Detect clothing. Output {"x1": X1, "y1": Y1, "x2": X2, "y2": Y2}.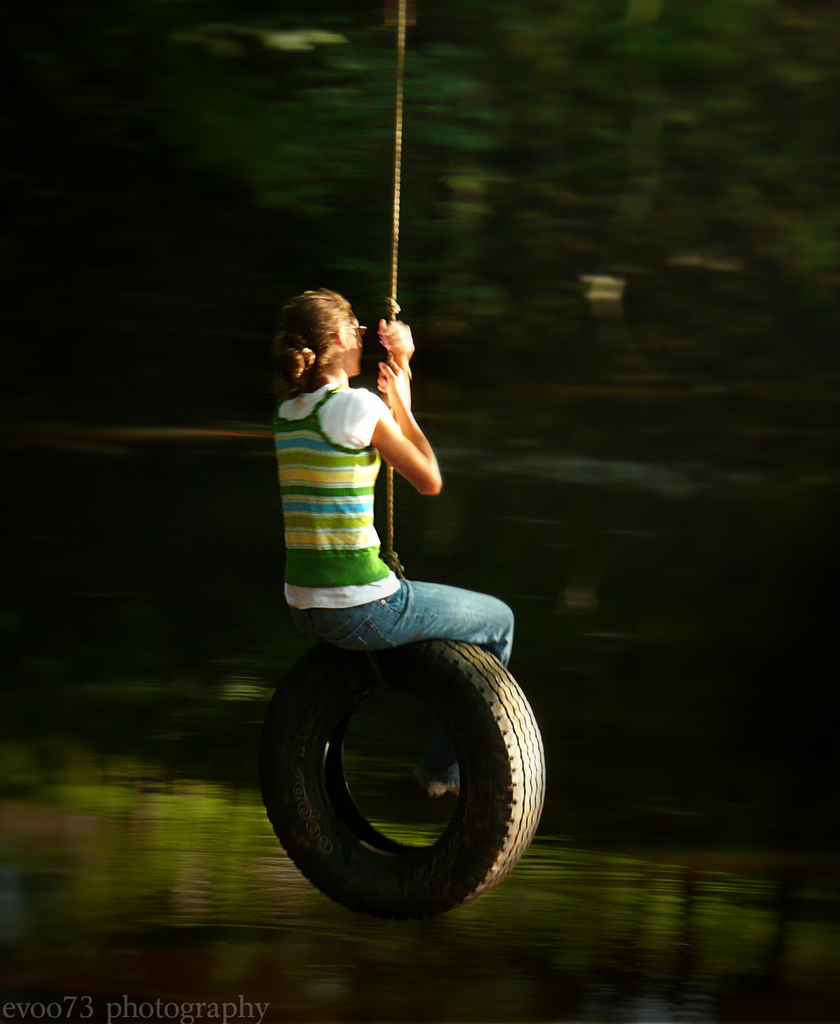
{"x1": 278, "y1": 328, "x2": 448, "y2": 646}.
